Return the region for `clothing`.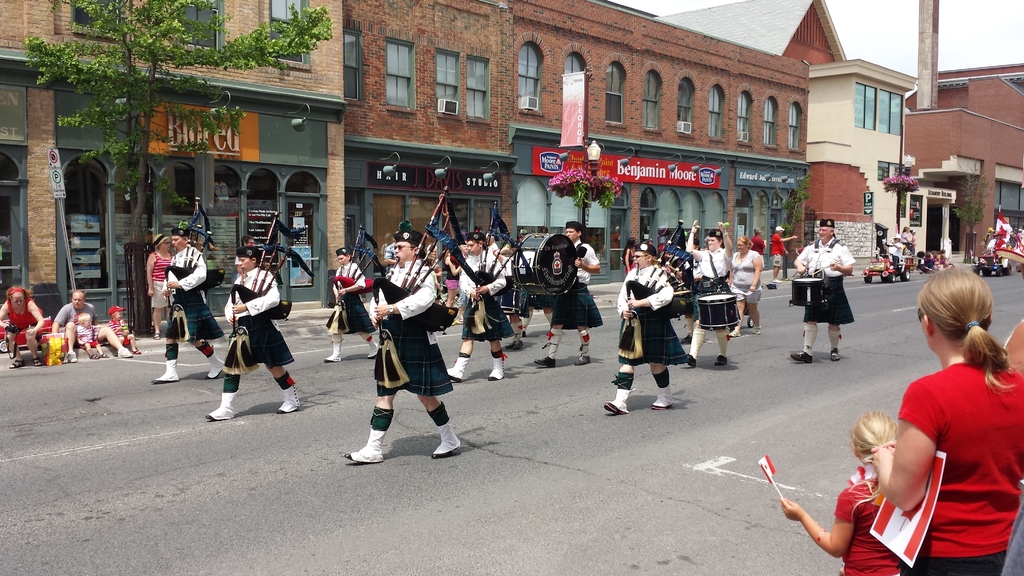
bbox=(550, 234, 601, 334).
